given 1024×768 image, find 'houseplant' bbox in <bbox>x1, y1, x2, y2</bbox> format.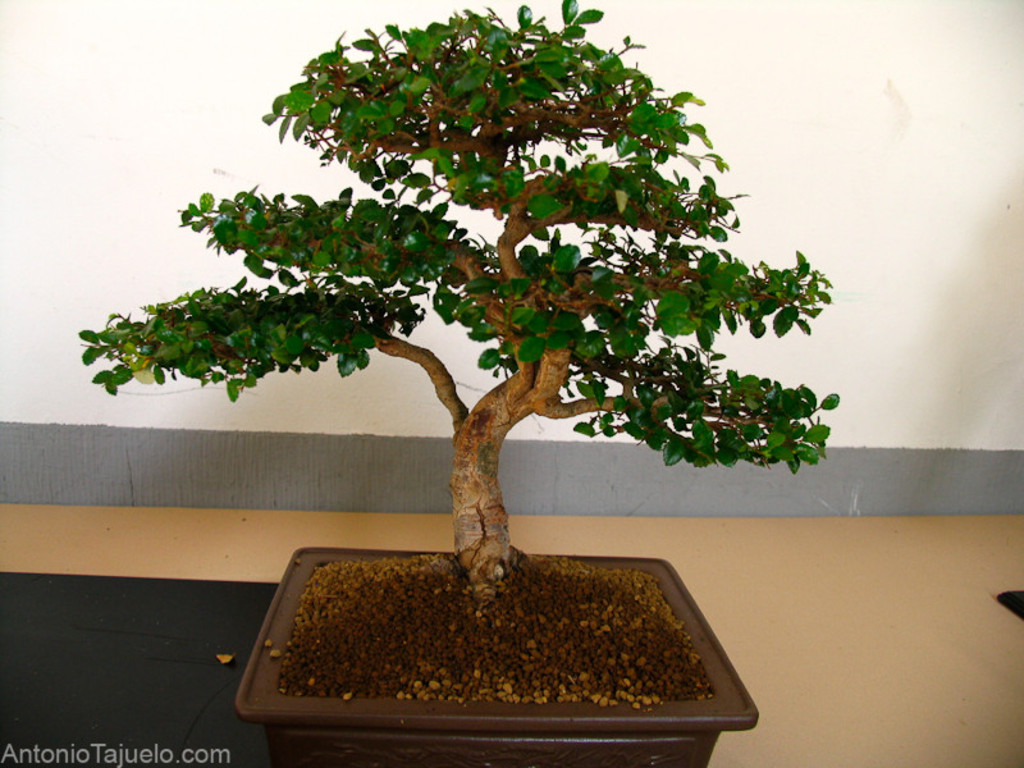
<bbox>73, 0, 836, 767</bbox>.
